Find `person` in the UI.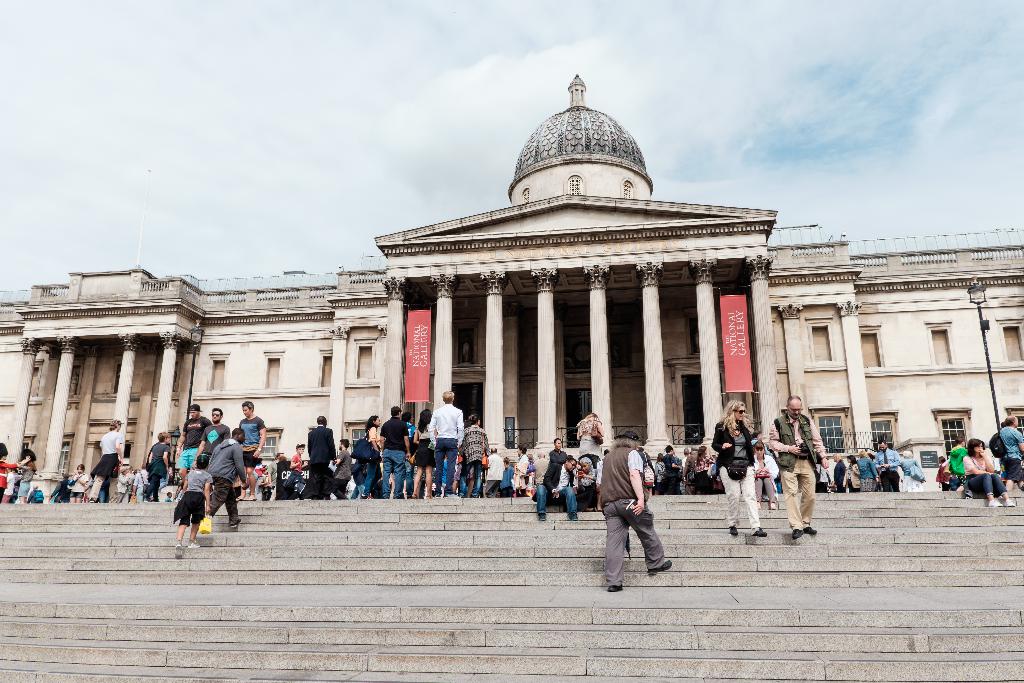
UI element at (left=88, top=418, right=122, bottom=503).
